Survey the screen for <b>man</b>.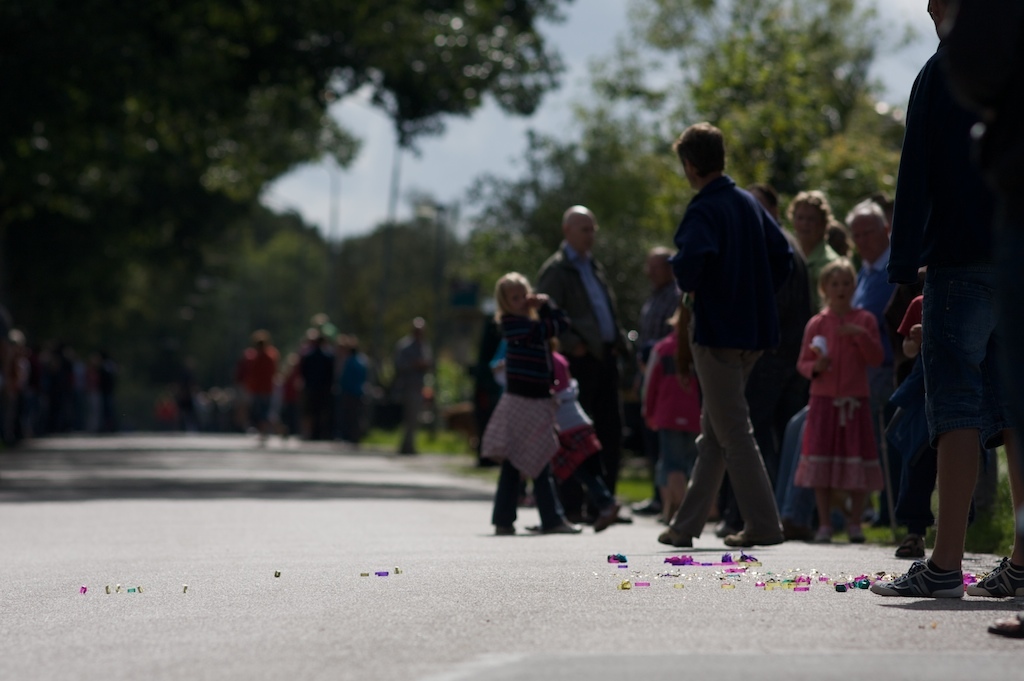
Survey found: 653,120,789,549.
